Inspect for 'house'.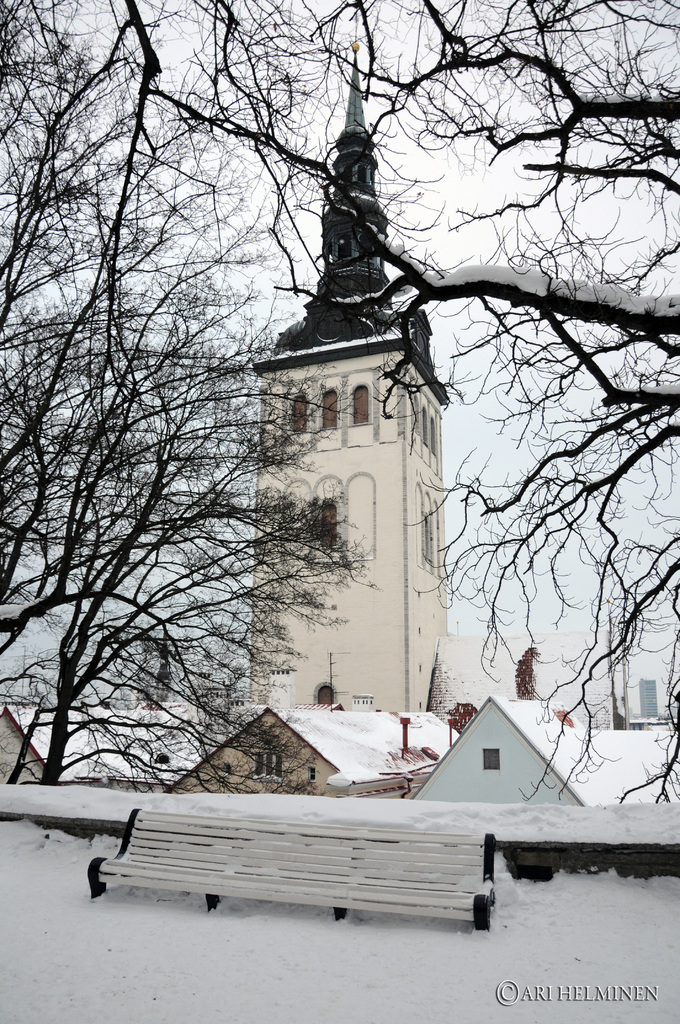
Inspection: Rect(0, 704, 238, 796).
